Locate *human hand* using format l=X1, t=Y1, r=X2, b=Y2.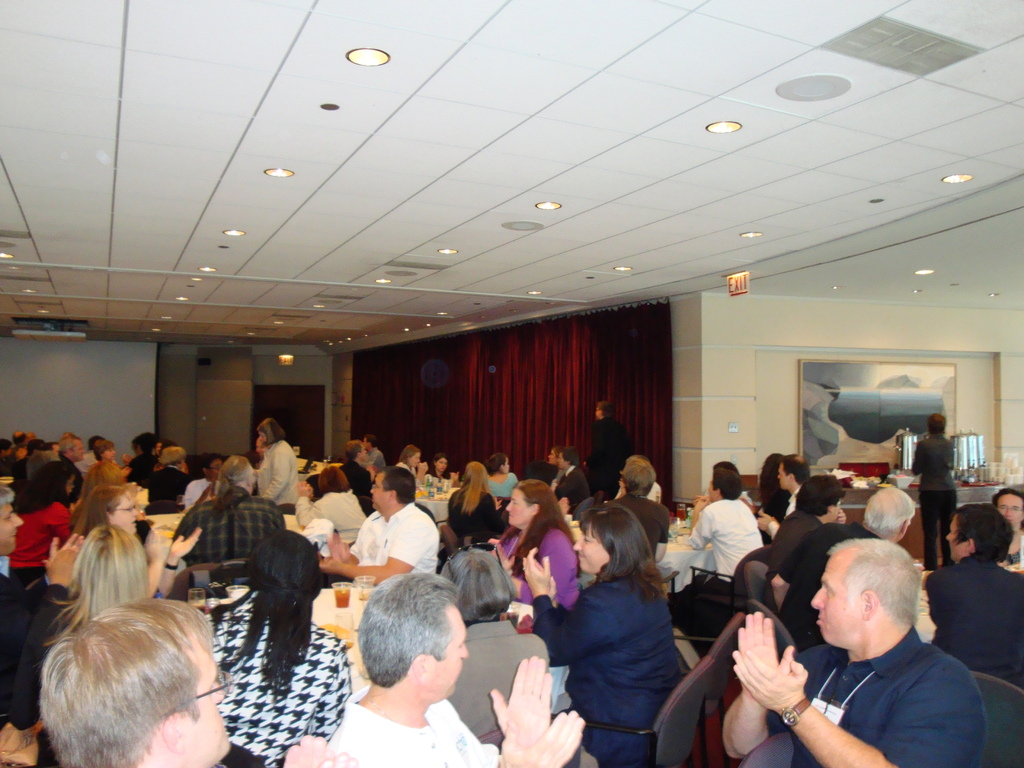
l=488, t=655, r=554, b=746.
